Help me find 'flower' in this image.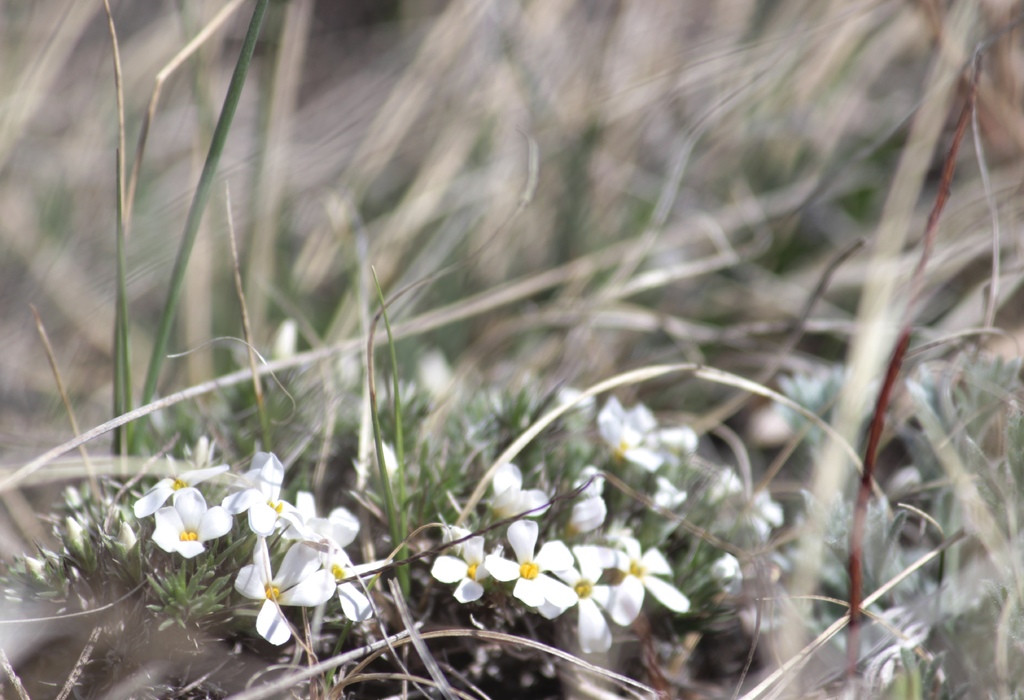
Found it: bbox=[600, 398, 665, 469].
